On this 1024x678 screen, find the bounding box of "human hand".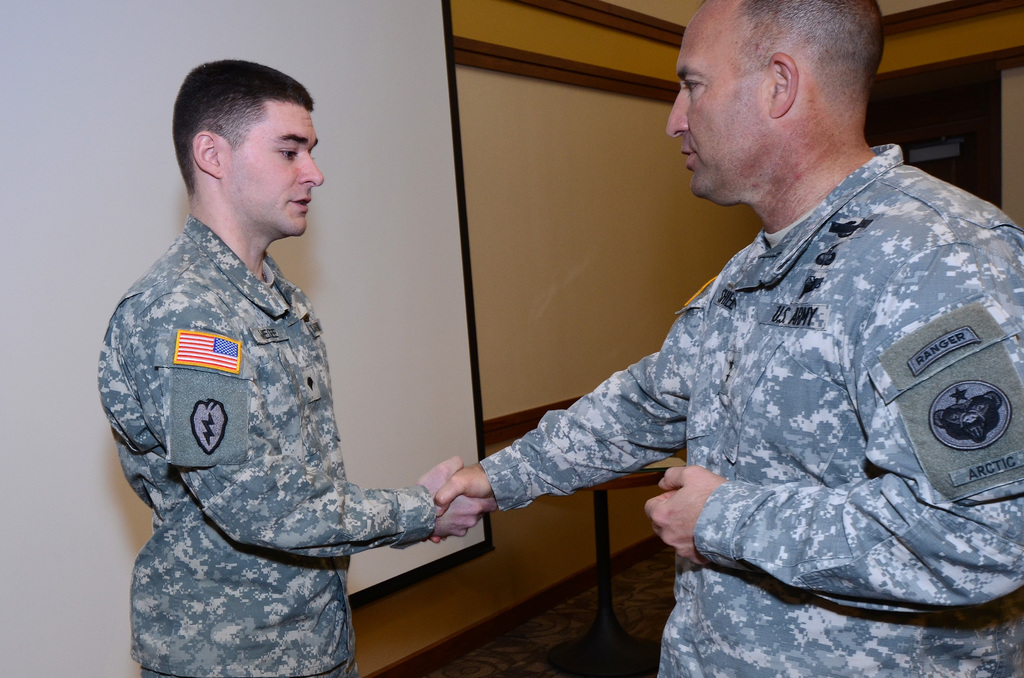
Bounding box: [x1=641, y1=465, x2=730, y2=569].
